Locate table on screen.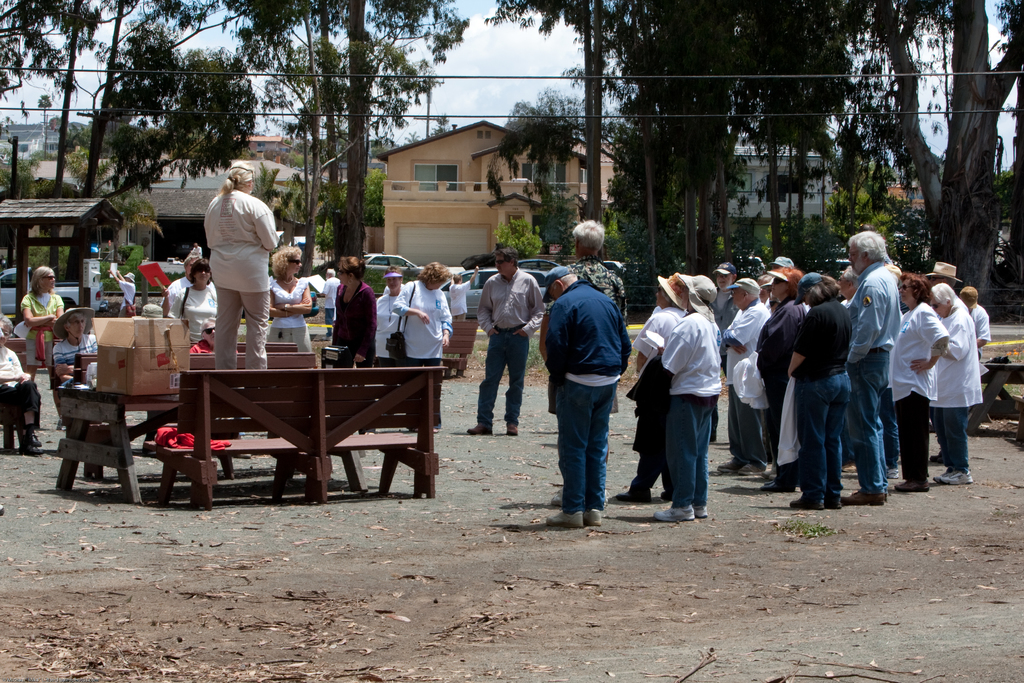
On screen at 142,360,452,497.
